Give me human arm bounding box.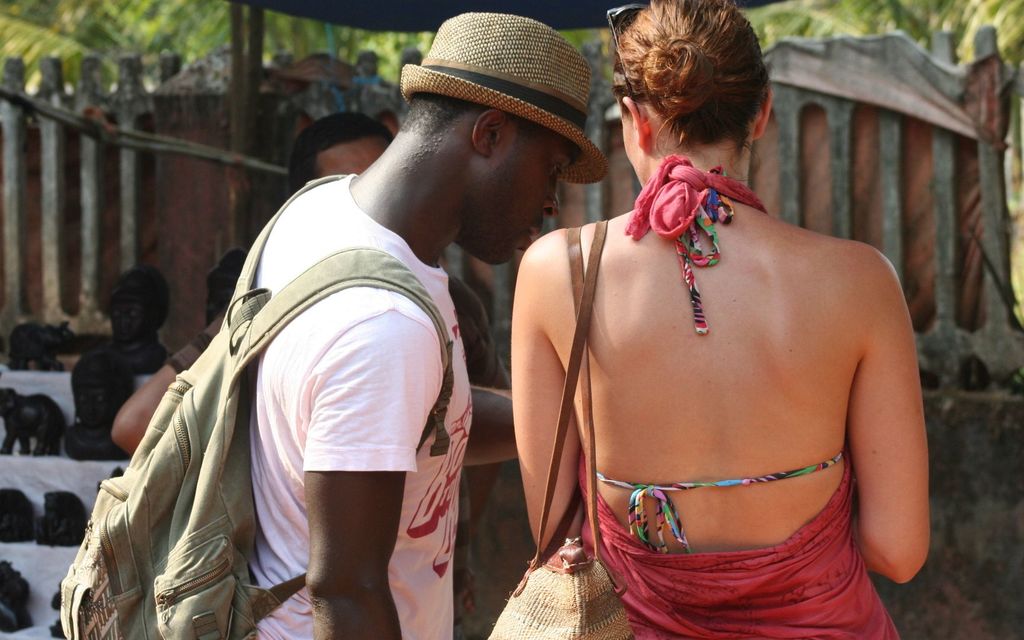
{"x1": 292, "y1": 301, "x2": 448, "y2": 639}.
